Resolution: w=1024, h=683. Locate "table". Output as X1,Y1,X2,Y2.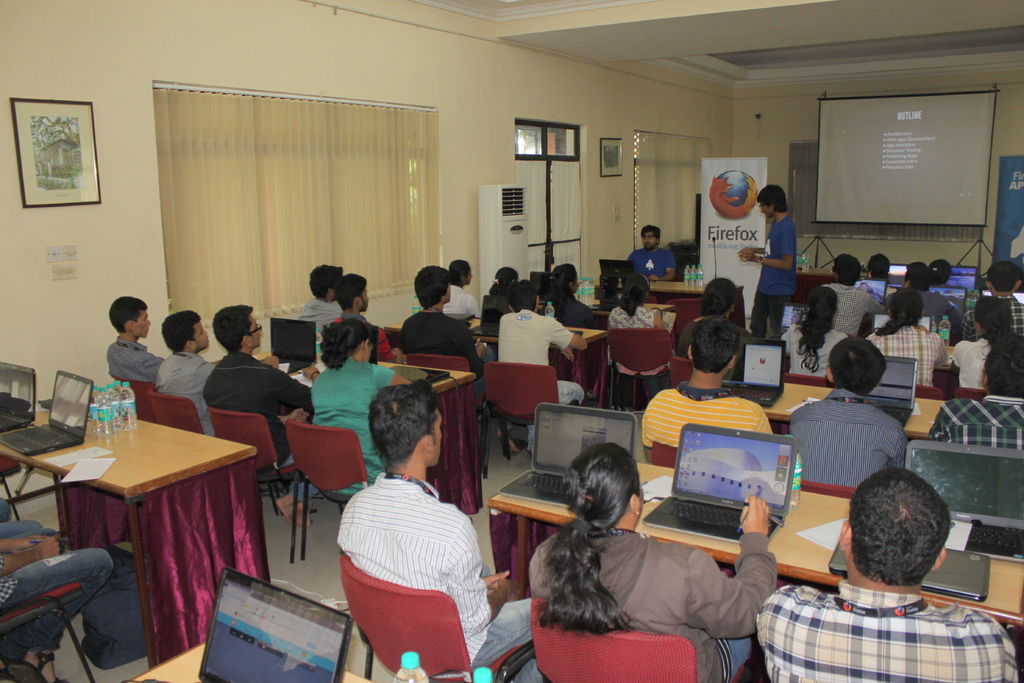
3,397,260,659.
